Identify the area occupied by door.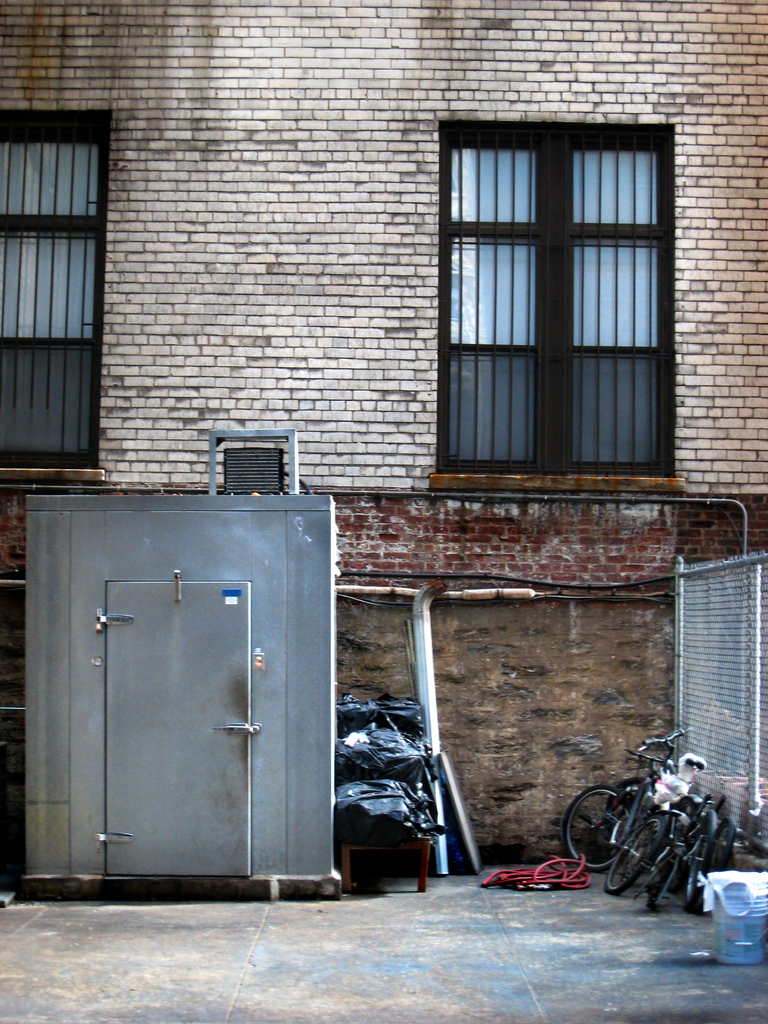
Area: bbox=(102, 584, 251, 877).
